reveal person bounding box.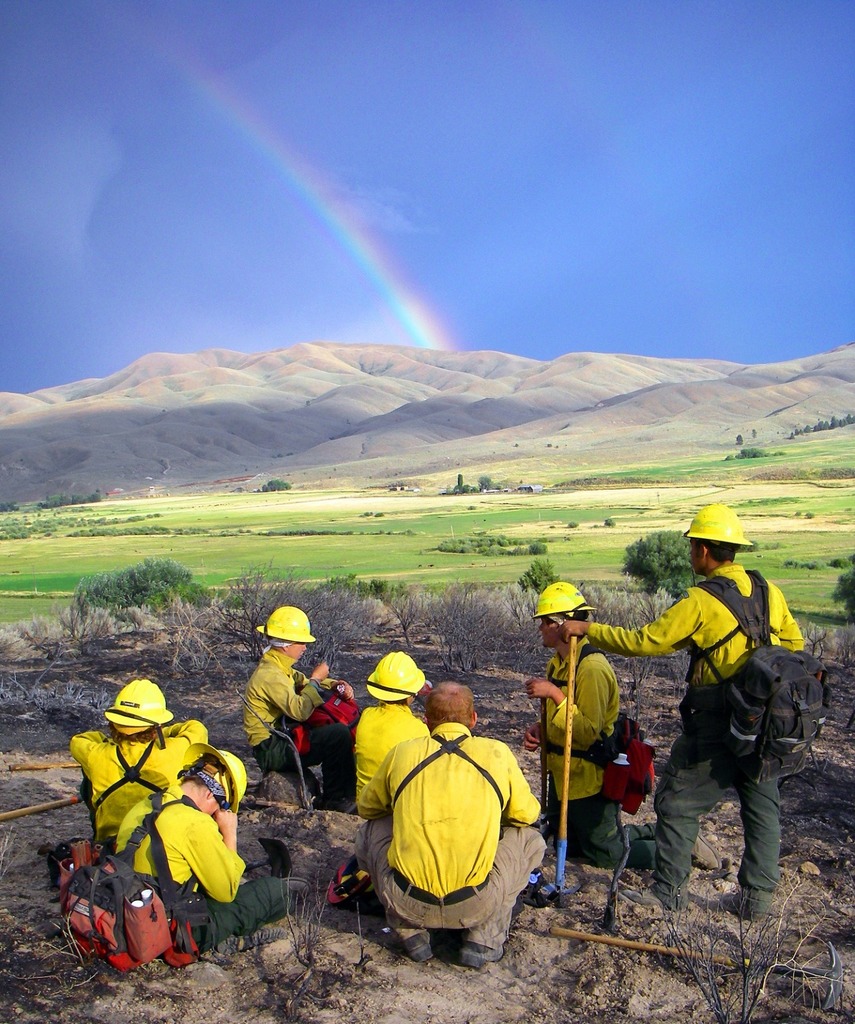
Revealed: <bbox>353, 679, 547, 969</bbox>.
